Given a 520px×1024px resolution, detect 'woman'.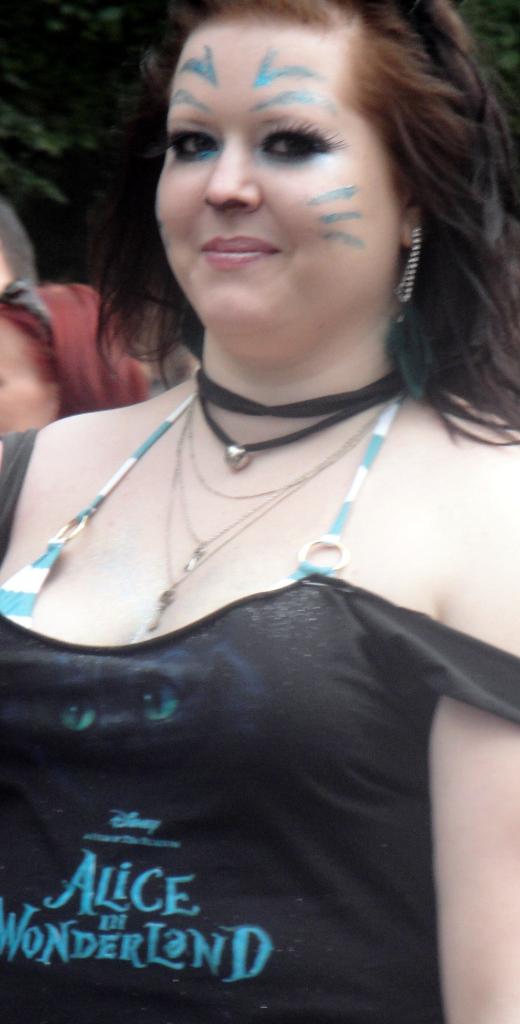
locate(0, 0, 519, 1023).
